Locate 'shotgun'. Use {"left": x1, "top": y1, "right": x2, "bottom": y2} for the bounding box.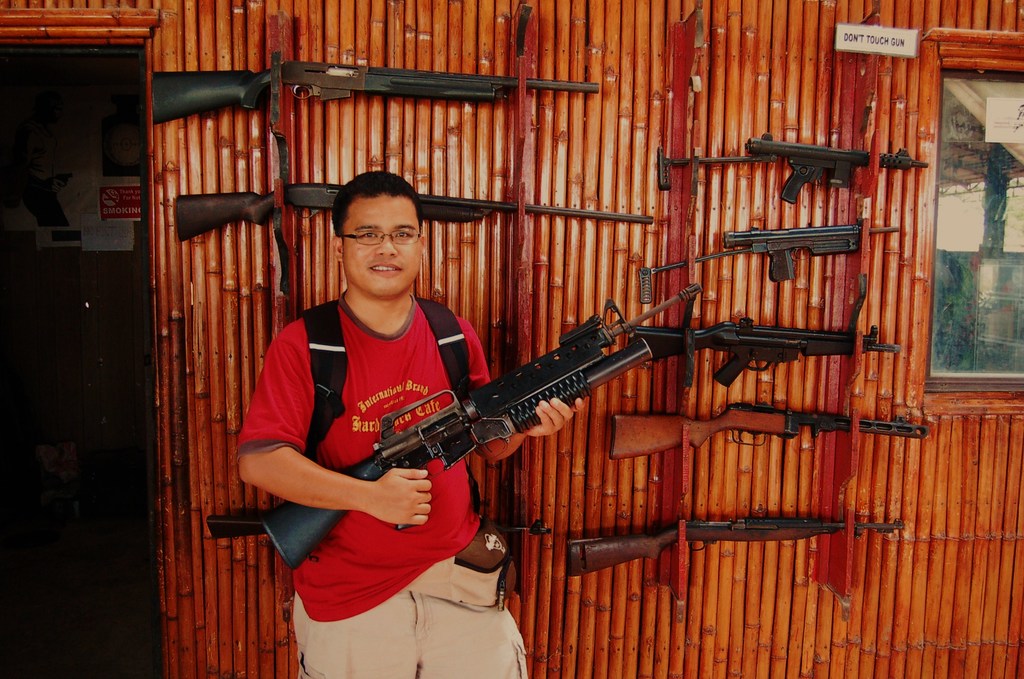
{"left": 261, "top": 263, "right": 687, "bottom": 536}.
